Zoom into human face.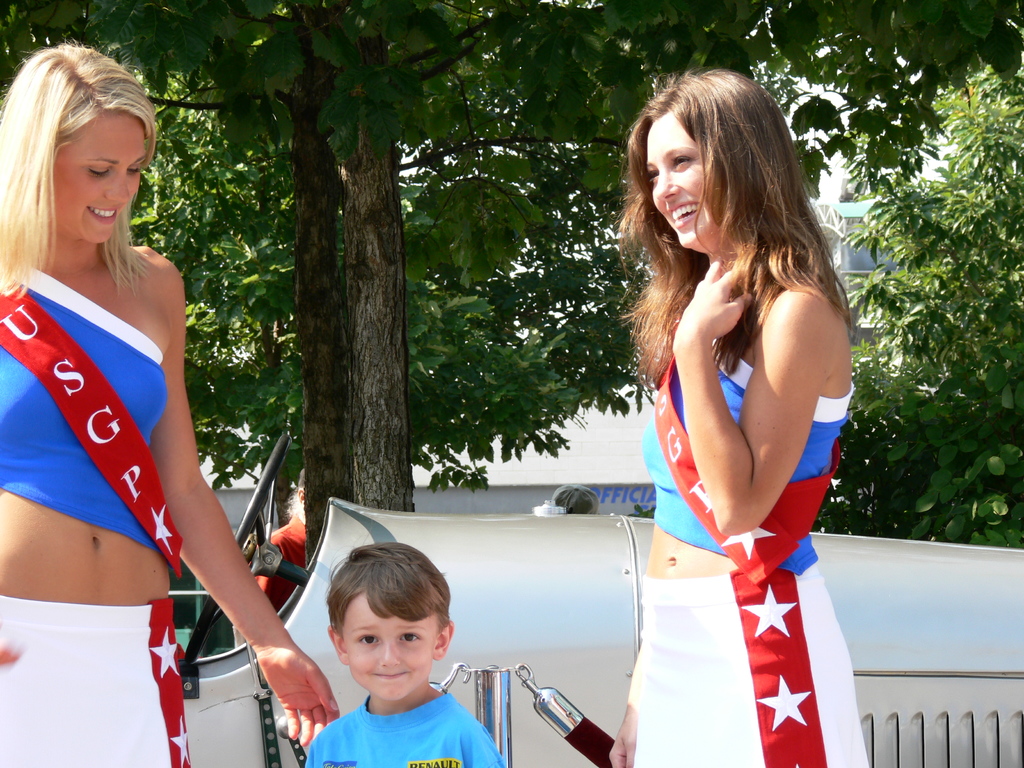
Zoom target: region(647, 110, 718, 249).
